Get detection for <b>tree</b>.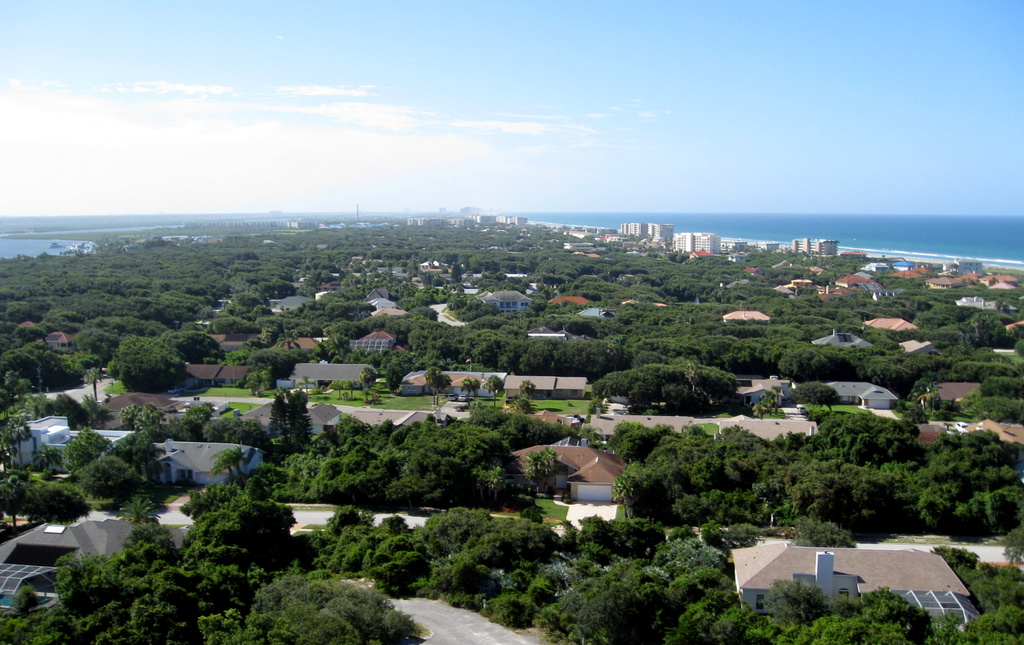
Detection: (left=257, top=382, right=316, bottom=464).
